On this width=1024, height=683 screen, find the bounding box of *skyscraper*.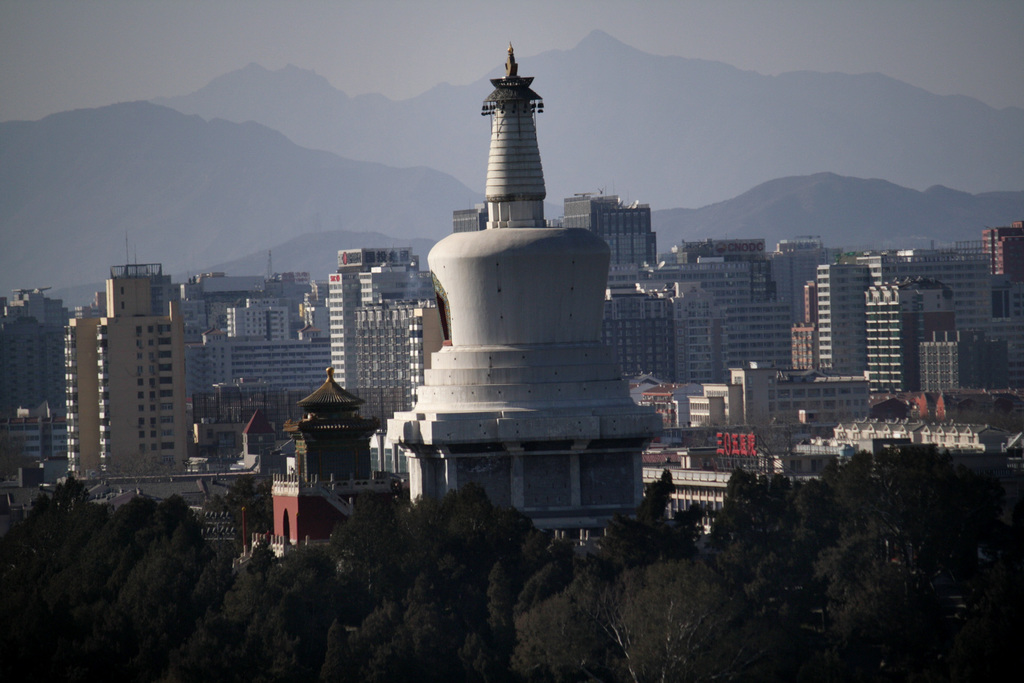
Bounding box: l=673, t=234, r=800, b=364.
